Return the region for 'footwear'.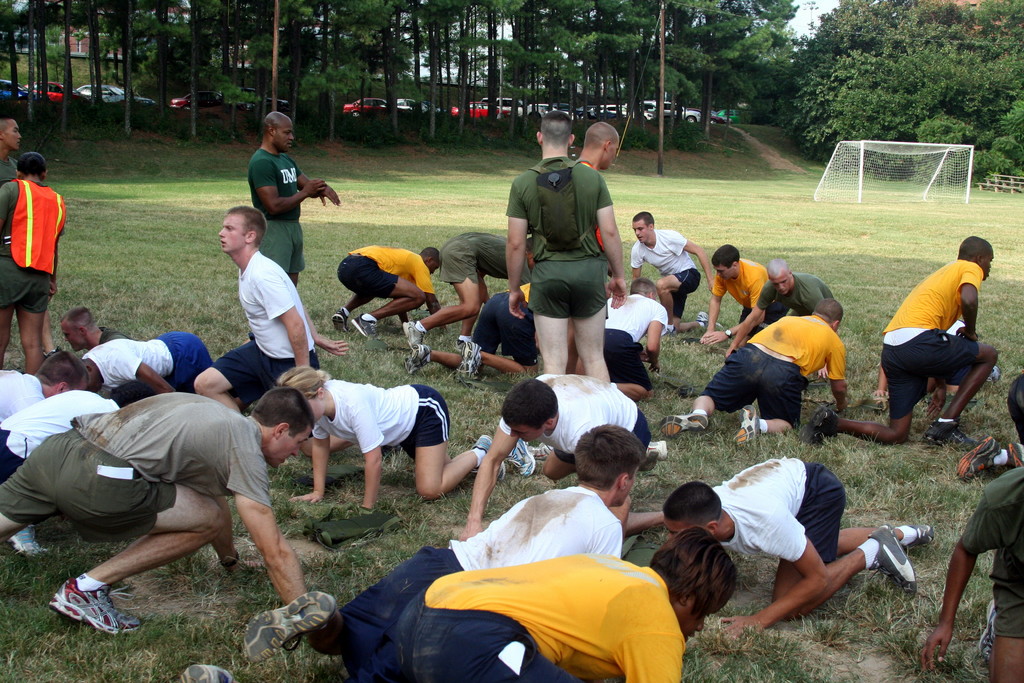
730, 404, 762, 444.
